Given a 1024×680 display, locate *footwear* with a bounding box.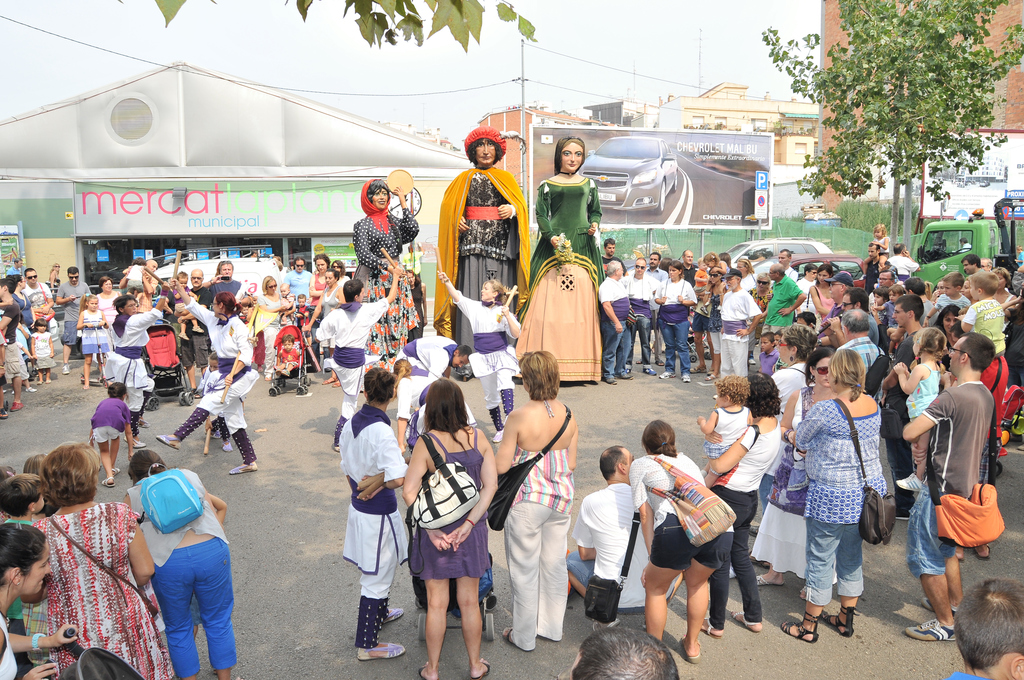
Located: 102/479/113/490.
